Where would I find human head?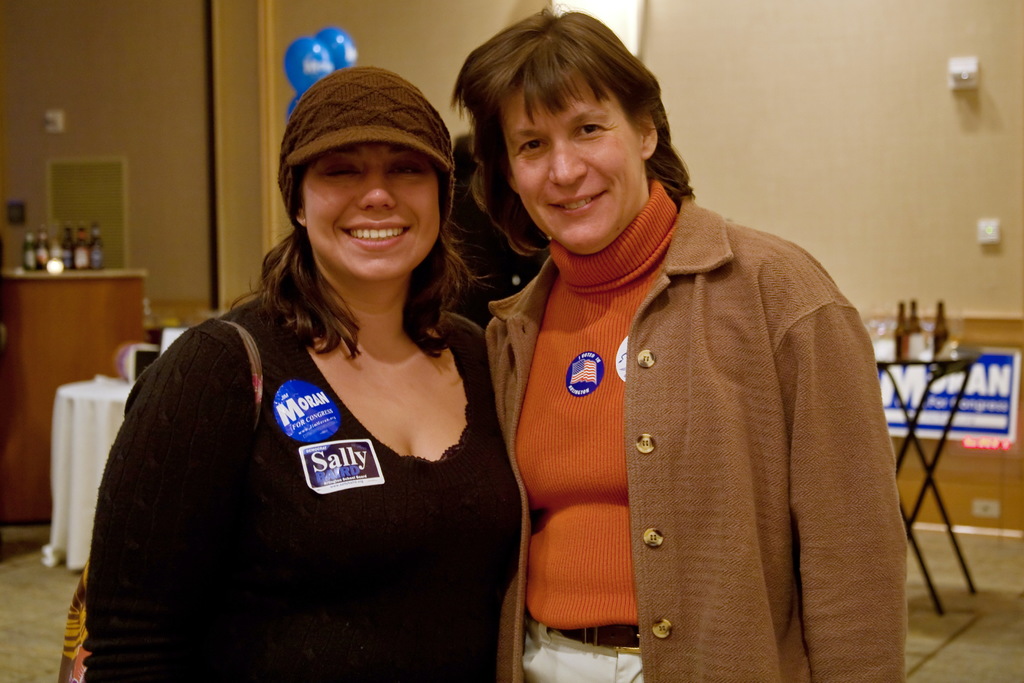
At <bbox>460, 18, 686, 238</bbox>.
